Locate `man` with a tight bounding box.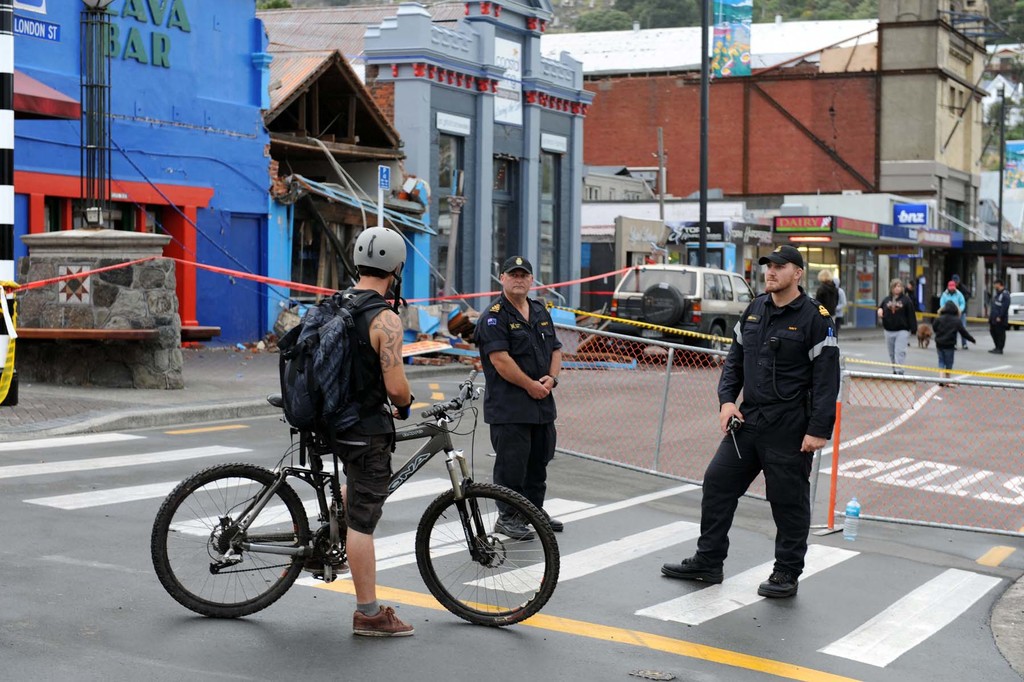
266 223 423 635.
